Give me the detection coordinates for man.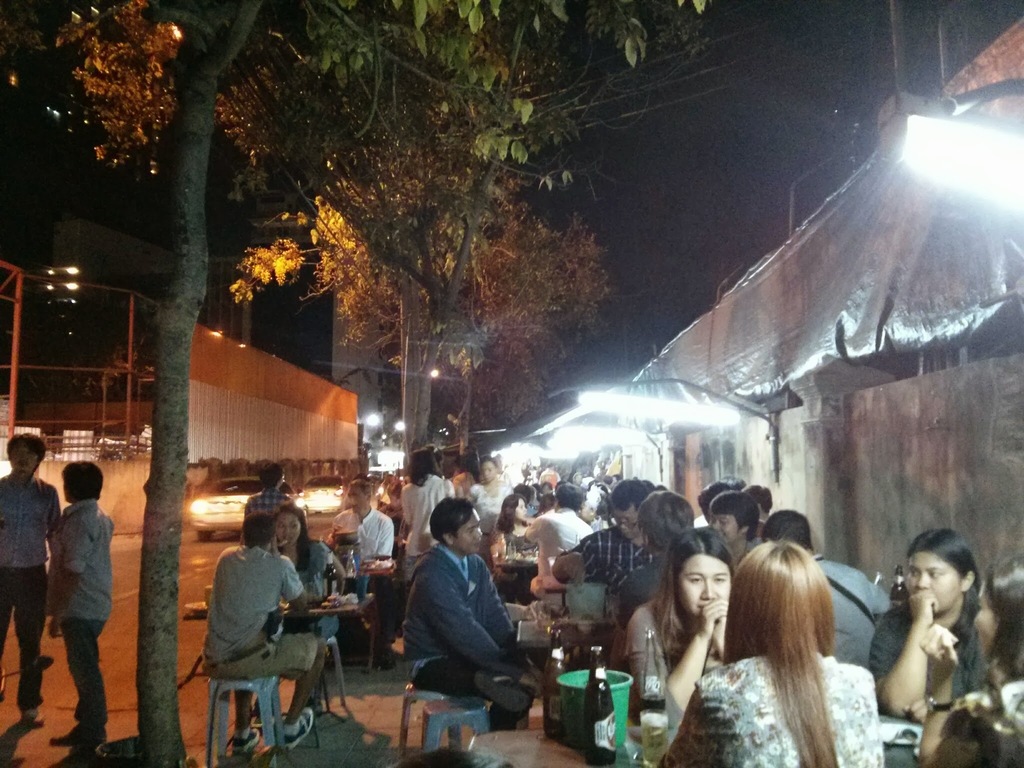
[394, 513, 532, 738].
